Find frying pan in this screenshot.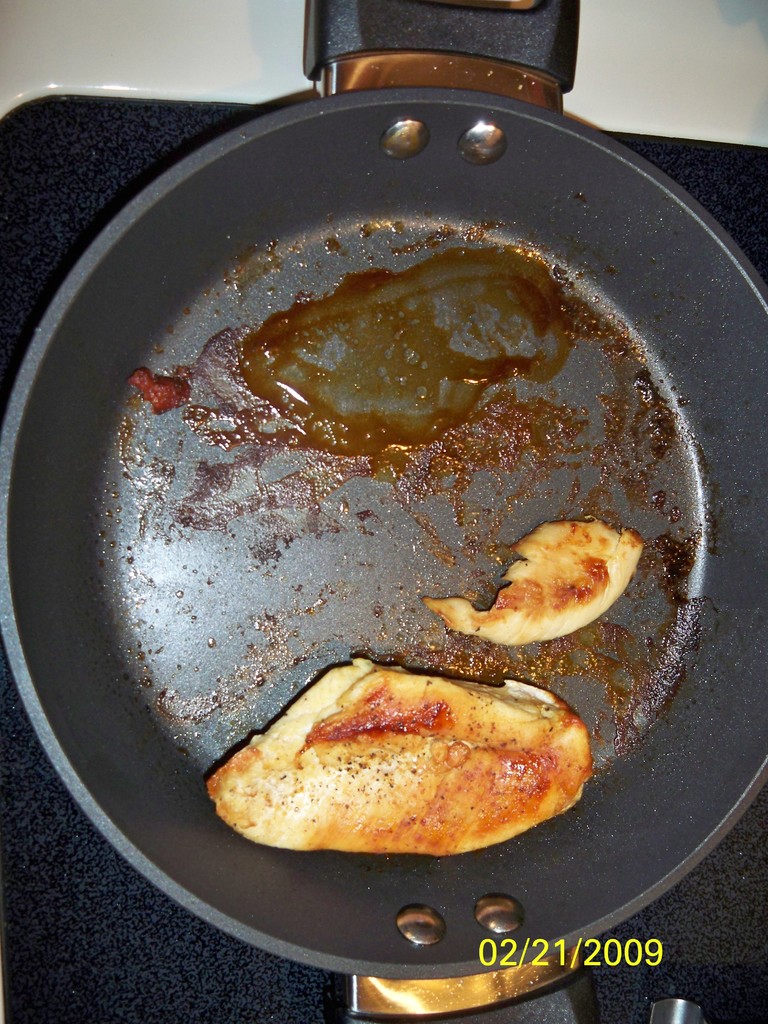
The bounding box for frying pan is rect(11, 0, 767, 1016).
